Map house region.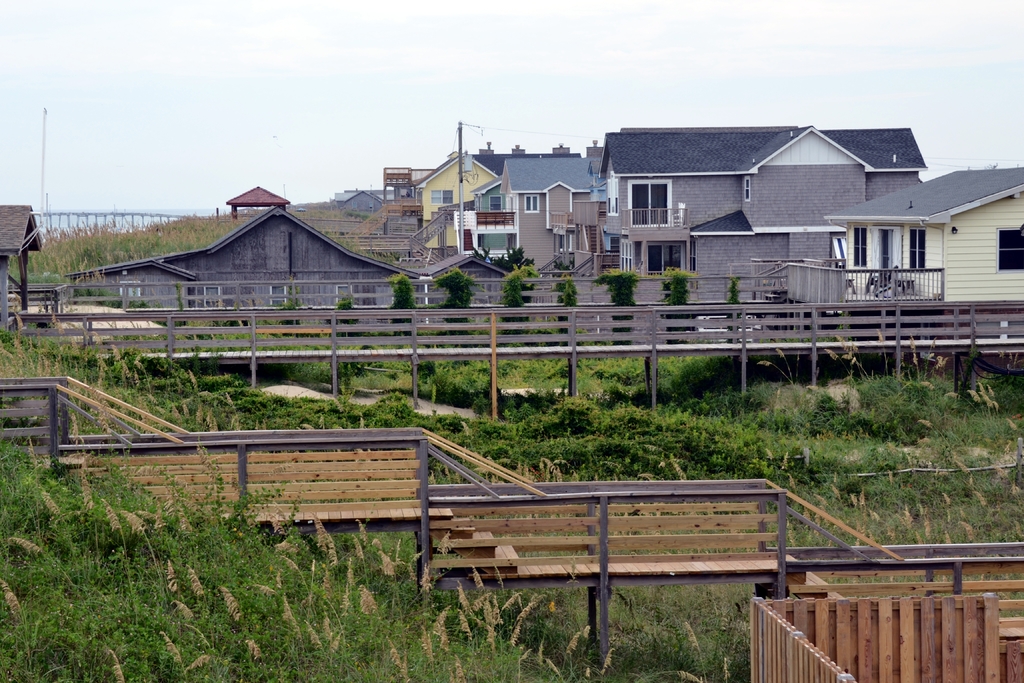
Mapped to locate(470, 176, 521, 274).
